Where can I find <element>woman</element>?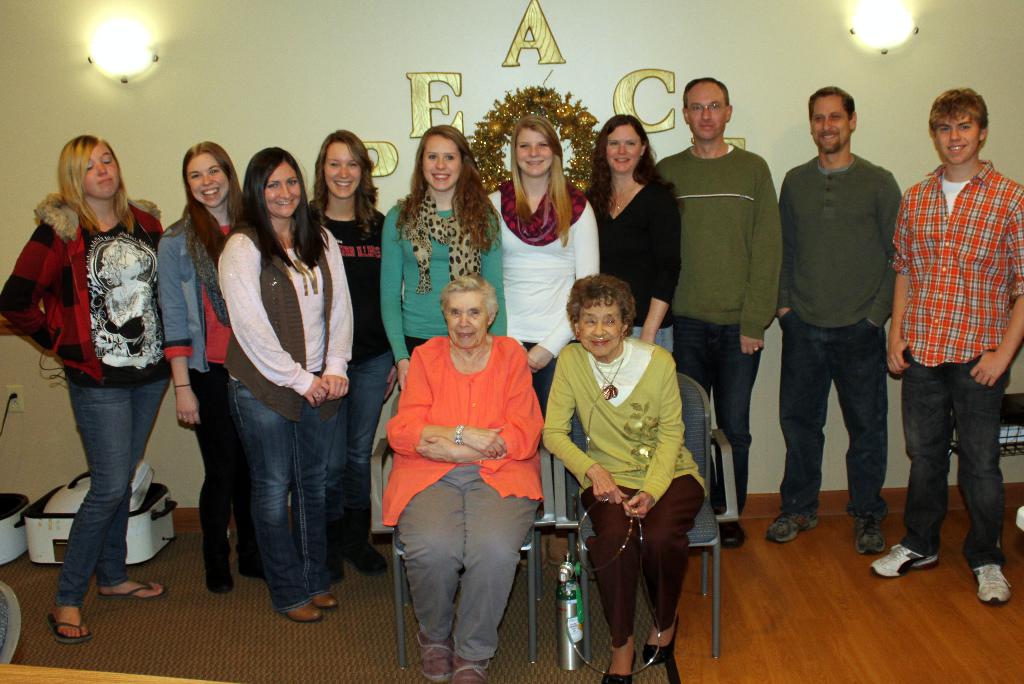
You can find it at [19, 122, 185, 624].
